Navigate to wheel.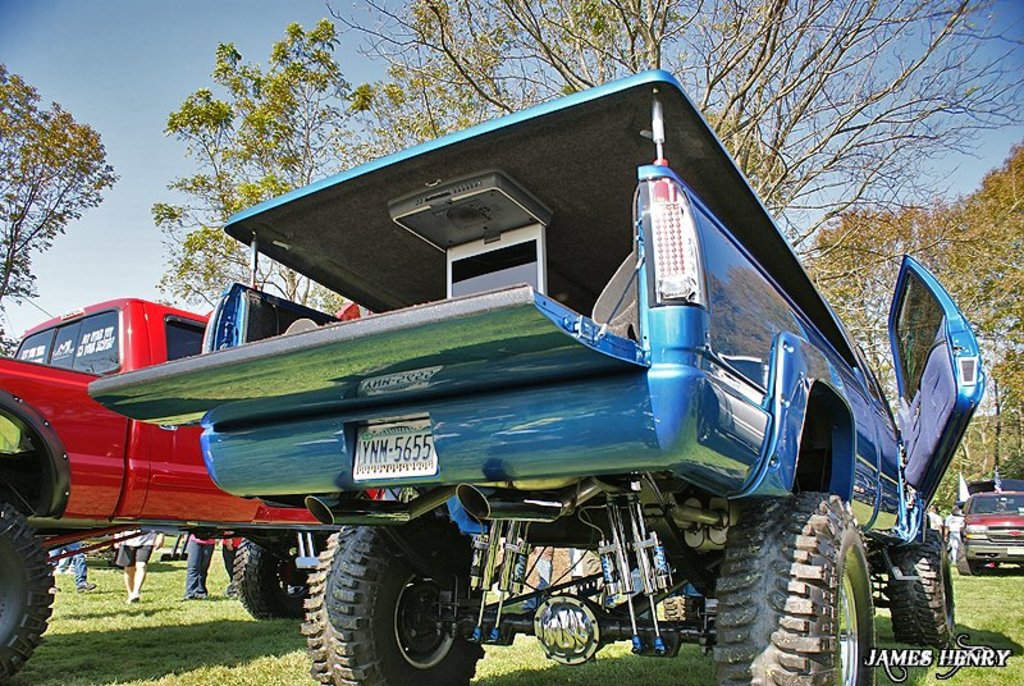
Navigation target: bbox(714, 491, 876, 685).
